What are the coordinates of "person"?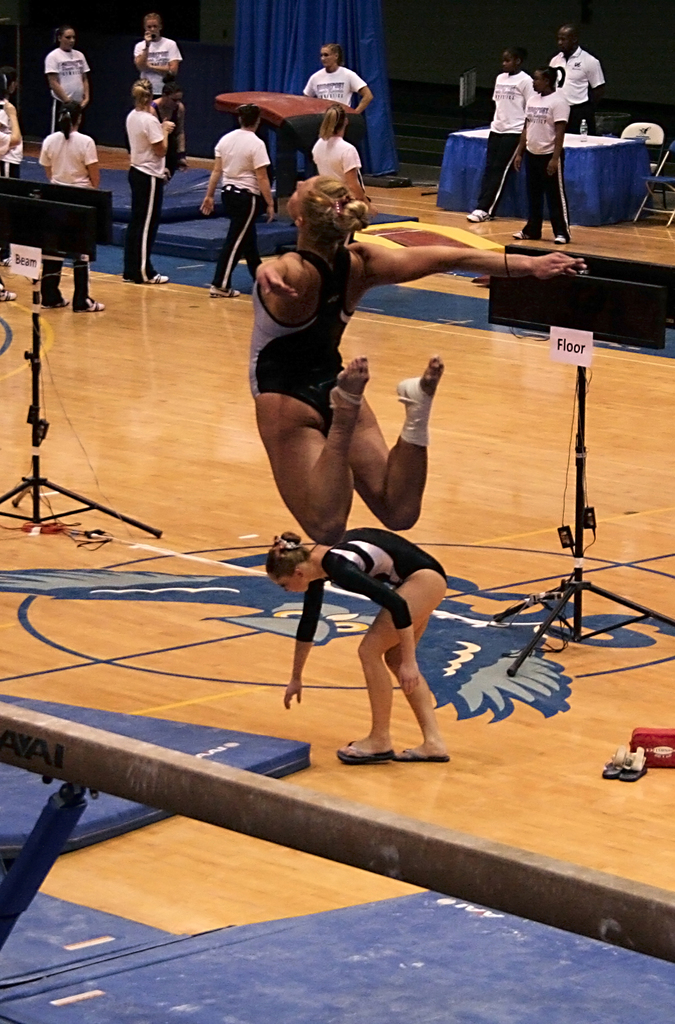
(left=514, top=63, right=580, bottom=252).
